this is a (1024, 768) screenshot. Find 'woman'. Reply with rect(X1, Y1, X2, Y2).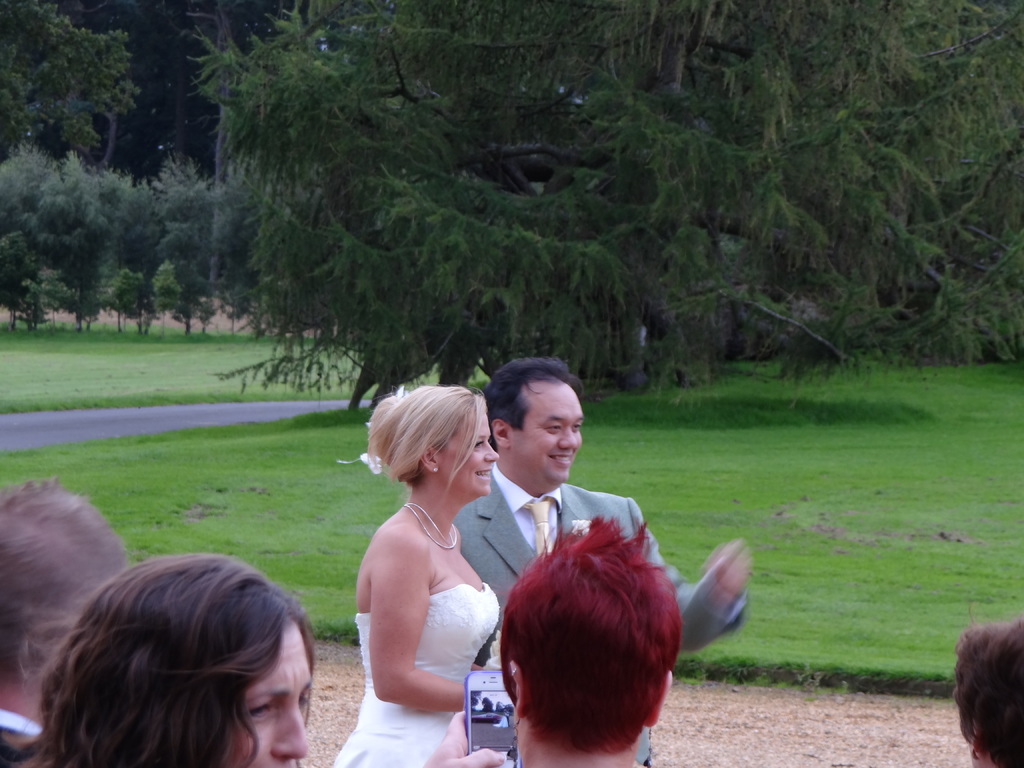
rect(330, 380, 518, 743).
